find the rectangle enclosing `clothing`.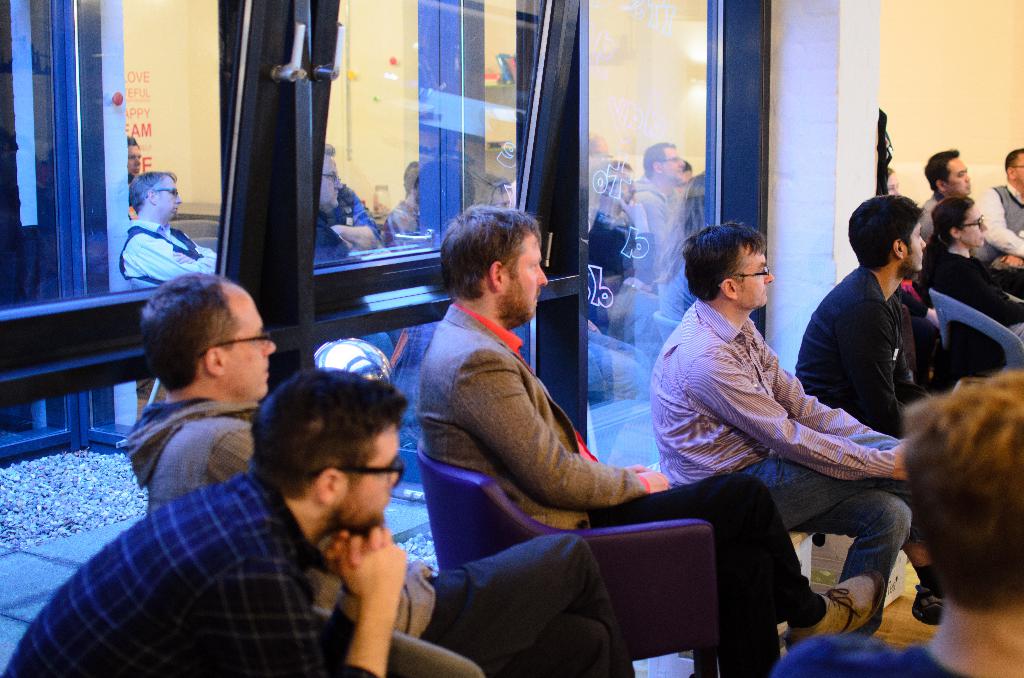
(635,175,676,245).
